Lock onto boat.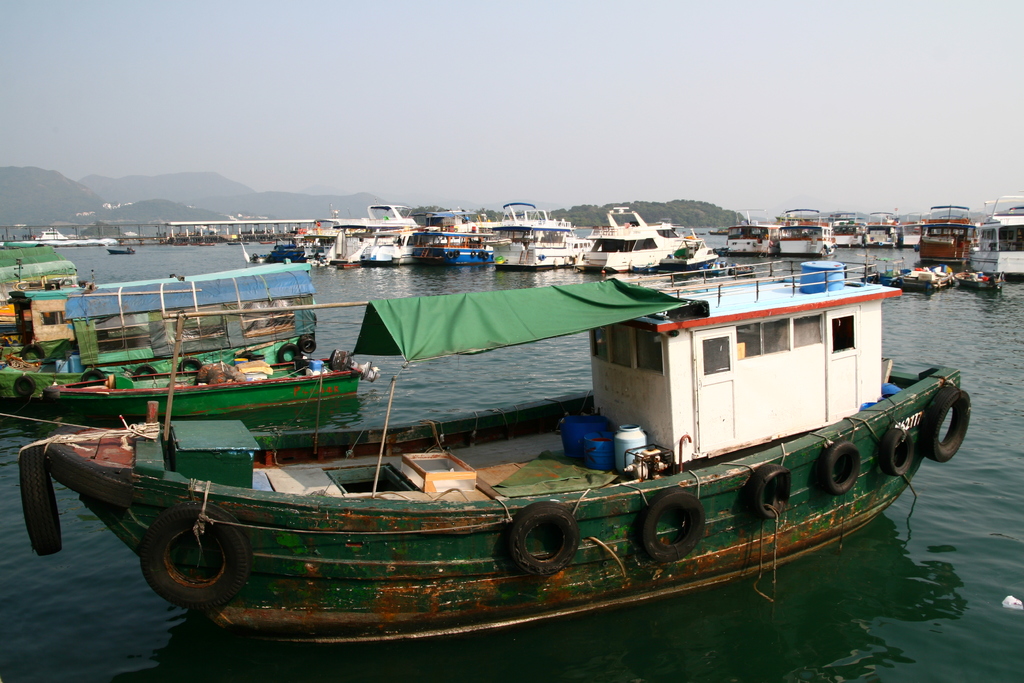
Locked: BBox(915, 203, 980, 262).
